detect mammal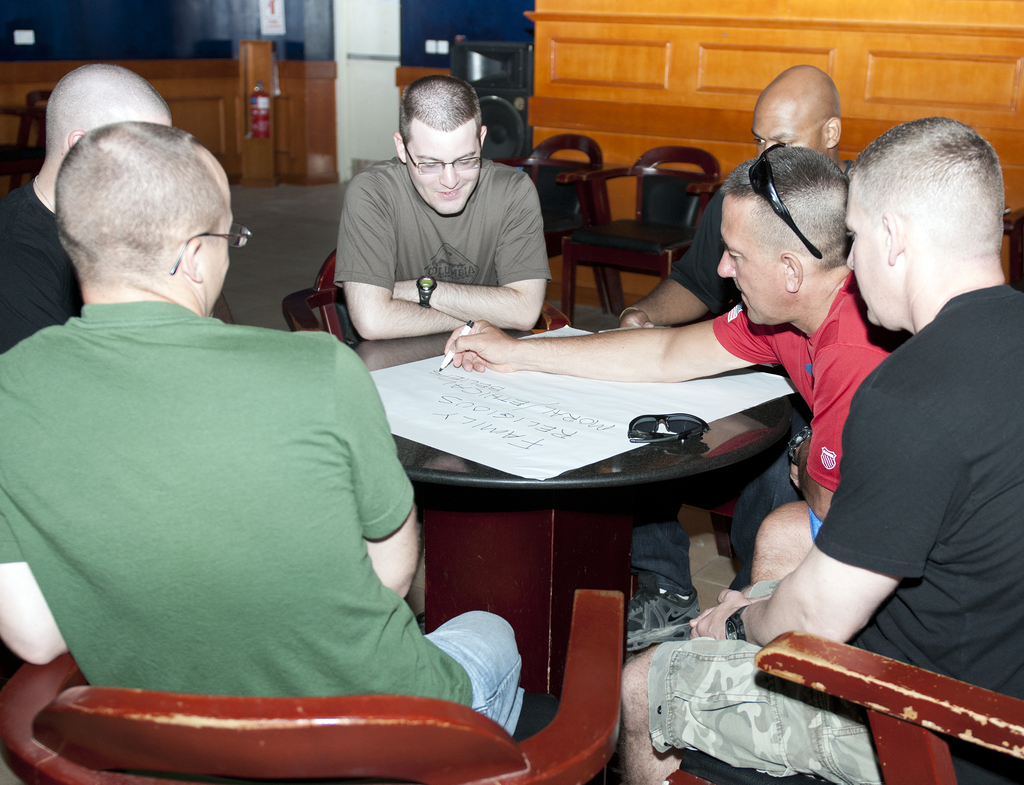
bbox=[441, 142, 915, 588]
